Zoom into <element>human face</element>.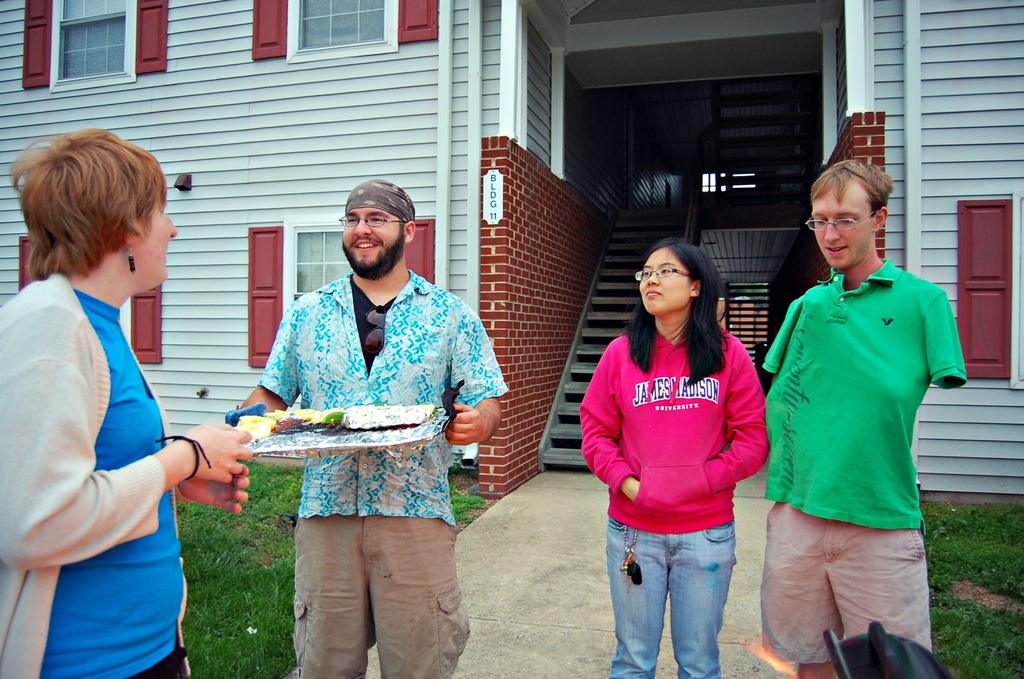
Zoom target: [812, 181, 871, 268].
